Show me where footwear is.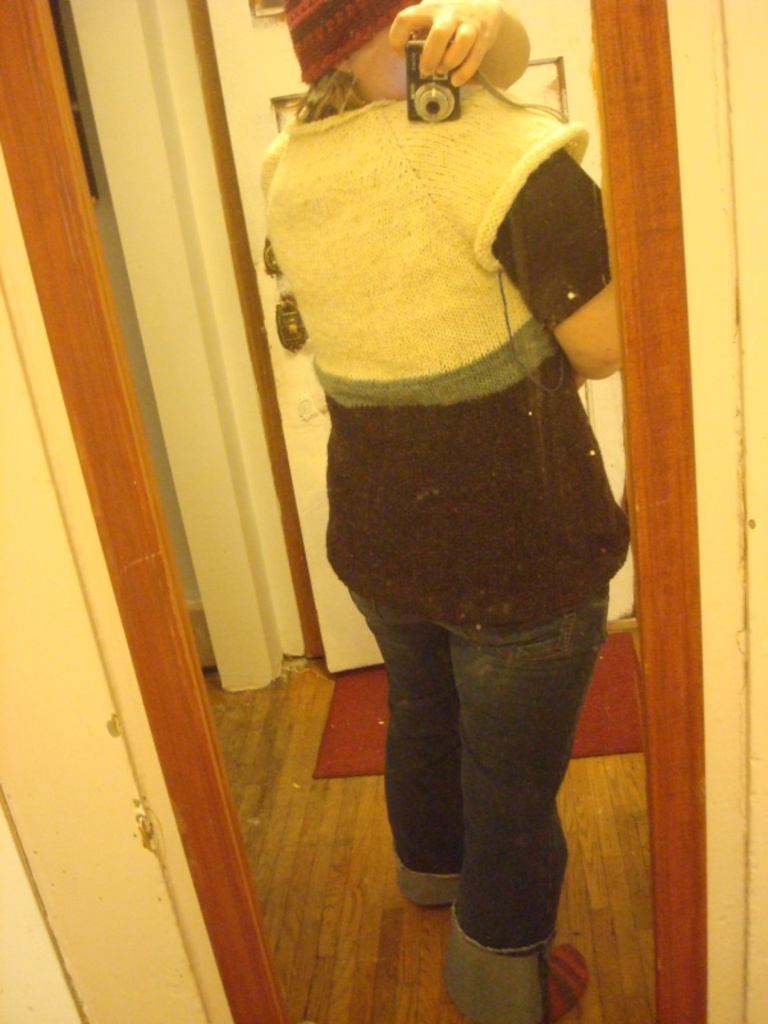
footwear is at locate(434, 905, 577, 1015).
